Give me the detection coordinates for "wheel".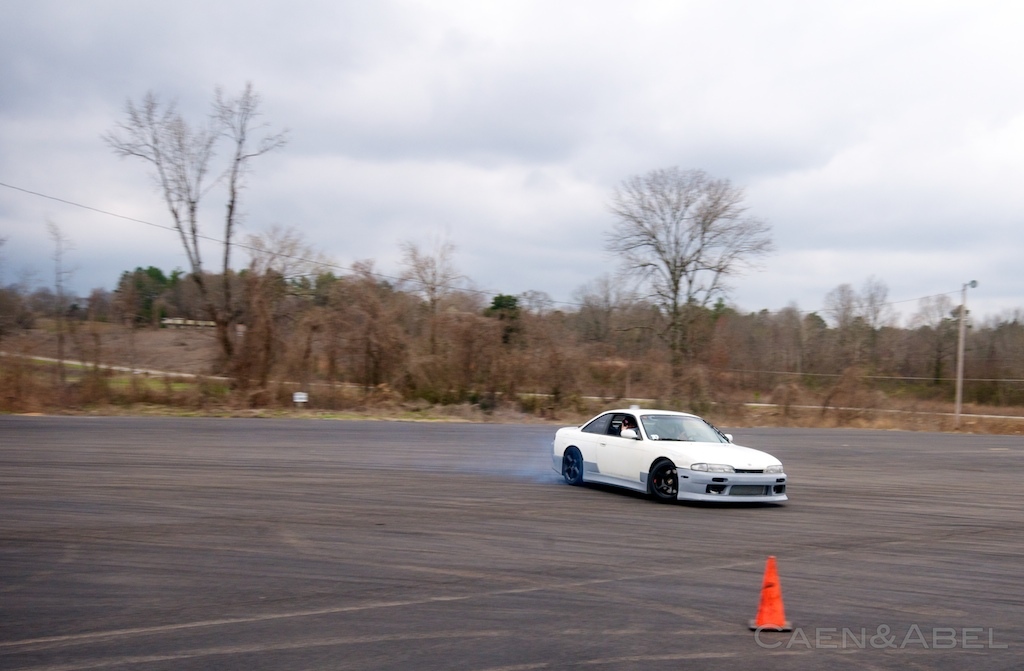
crop(650, 462, 677, 500).
